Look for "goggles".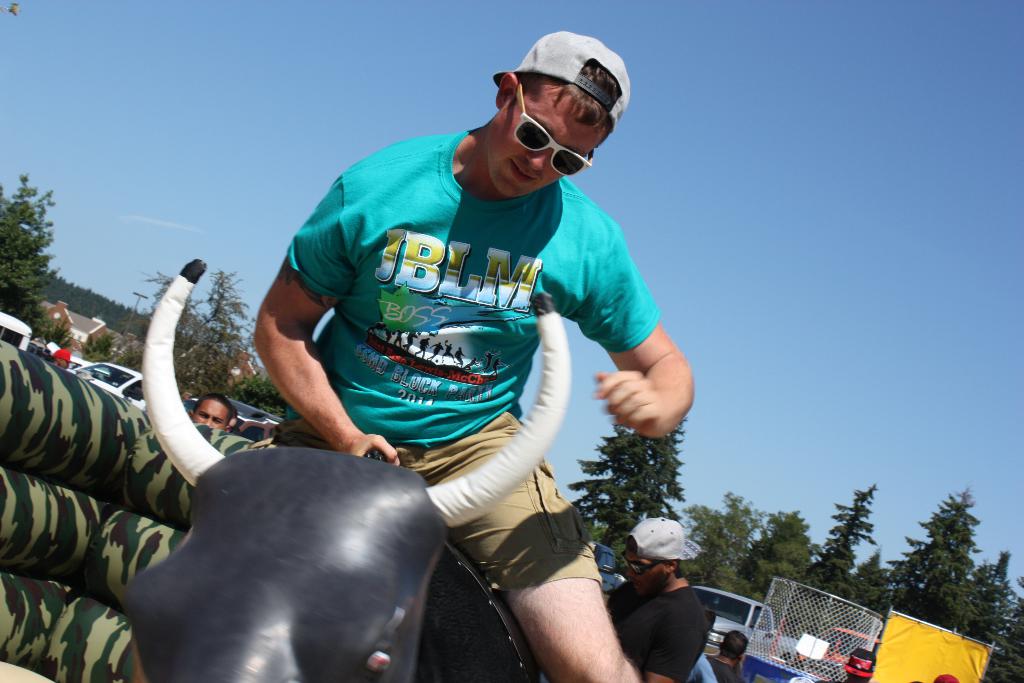
Found: <box>623,554,662,575</box>.
